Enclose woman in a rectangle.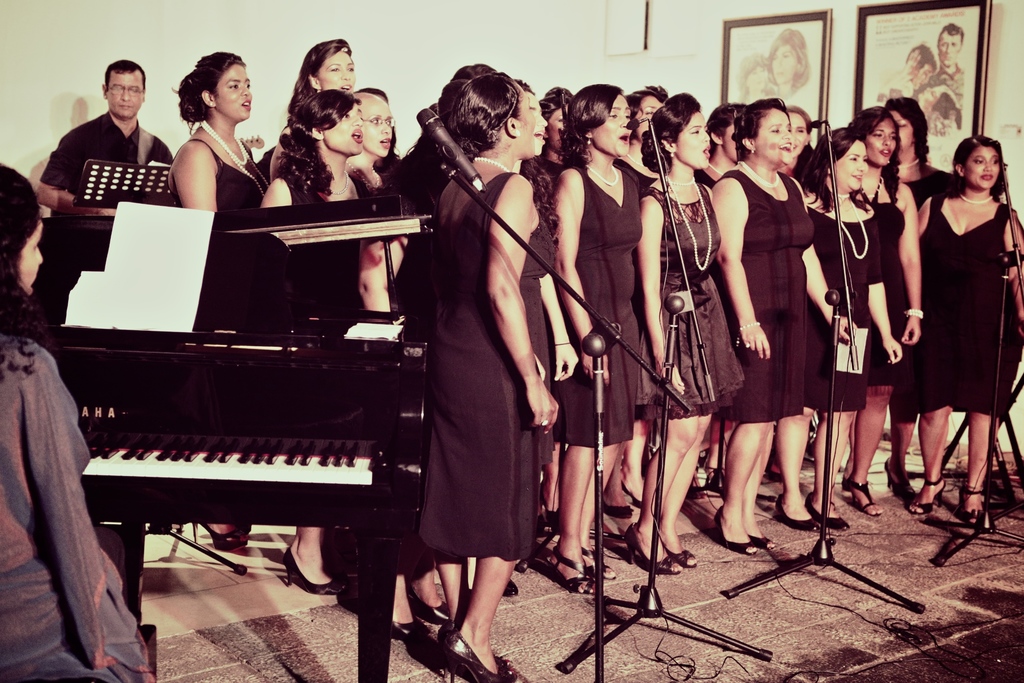
<bbox>143, 54, 265, 213</bbox>.
